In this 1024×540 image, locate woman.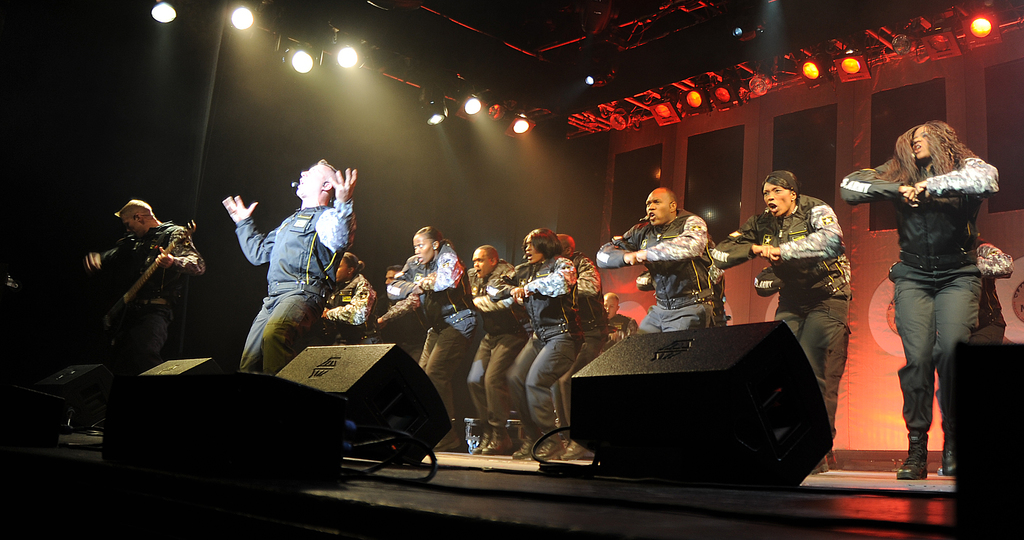
Bounding box: region(709, 169, 855, 462).
